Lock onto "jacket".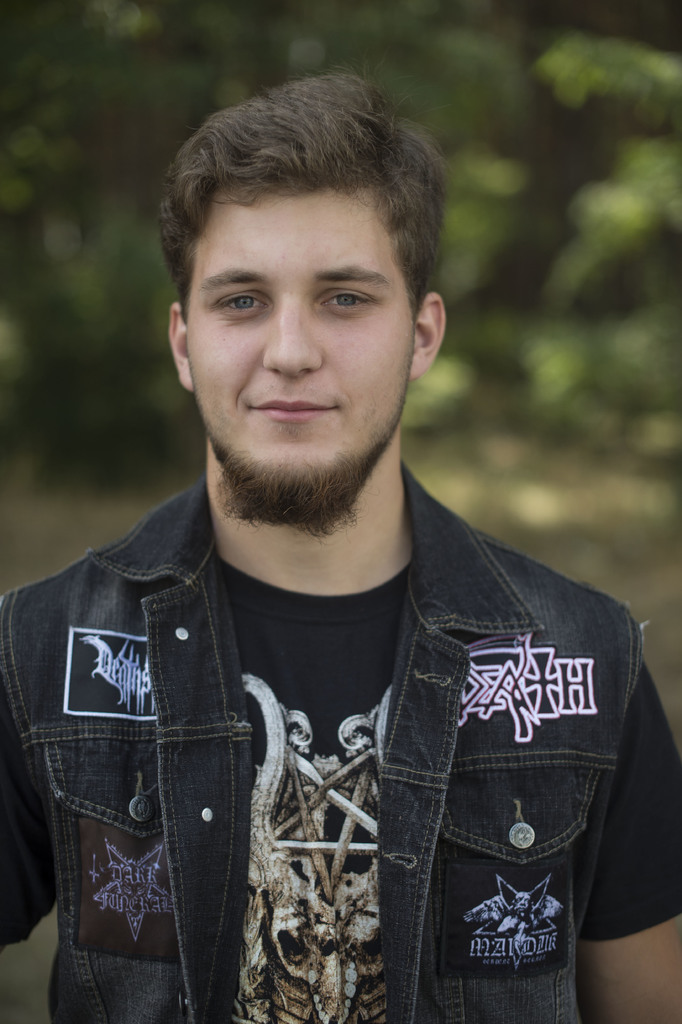
Locked: [37,336,659,1023].
